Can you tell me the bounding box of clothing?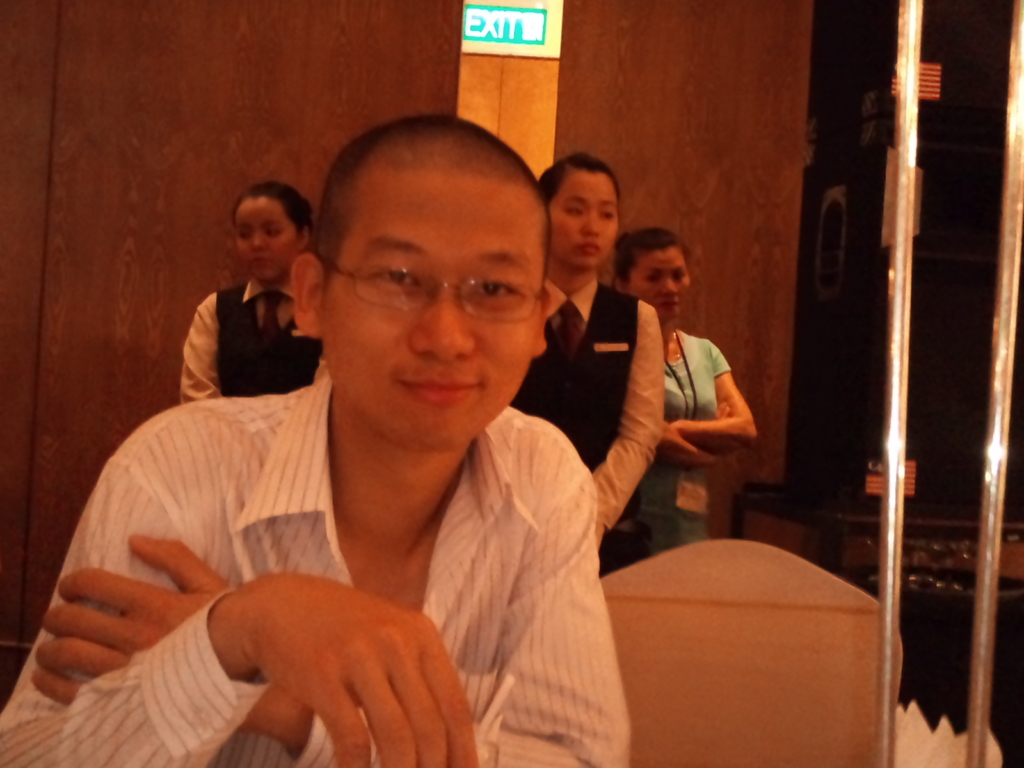
[26, 326, 651, 767].
